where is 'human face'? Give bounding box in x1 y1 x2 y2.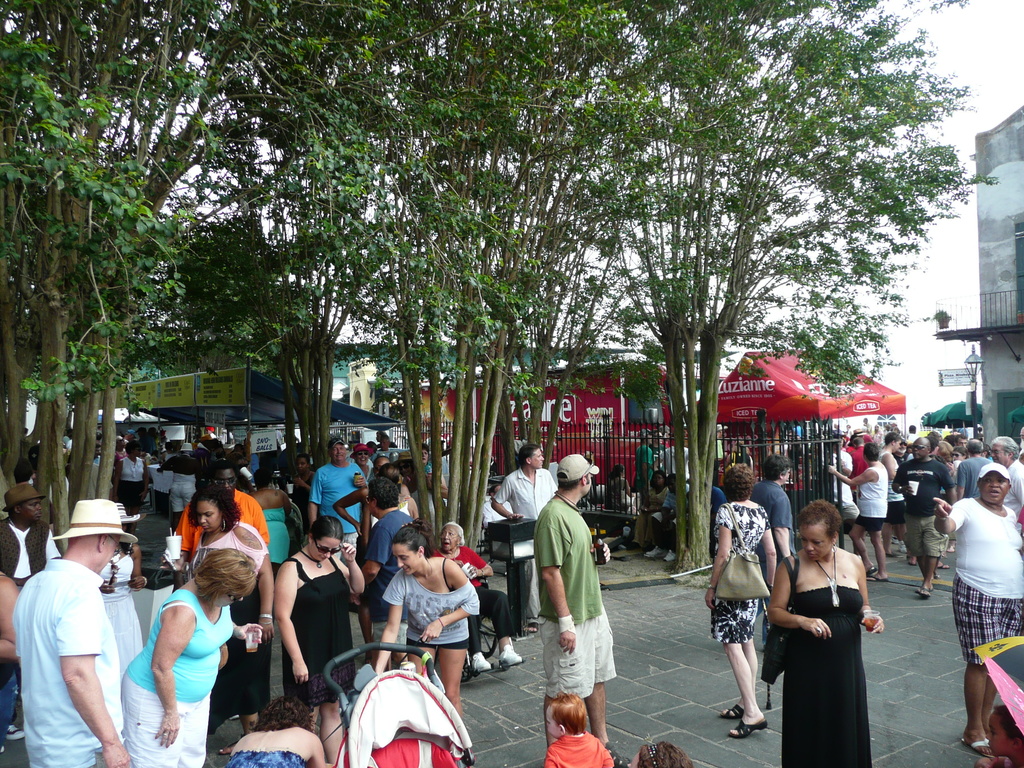
803 522 831 561.
